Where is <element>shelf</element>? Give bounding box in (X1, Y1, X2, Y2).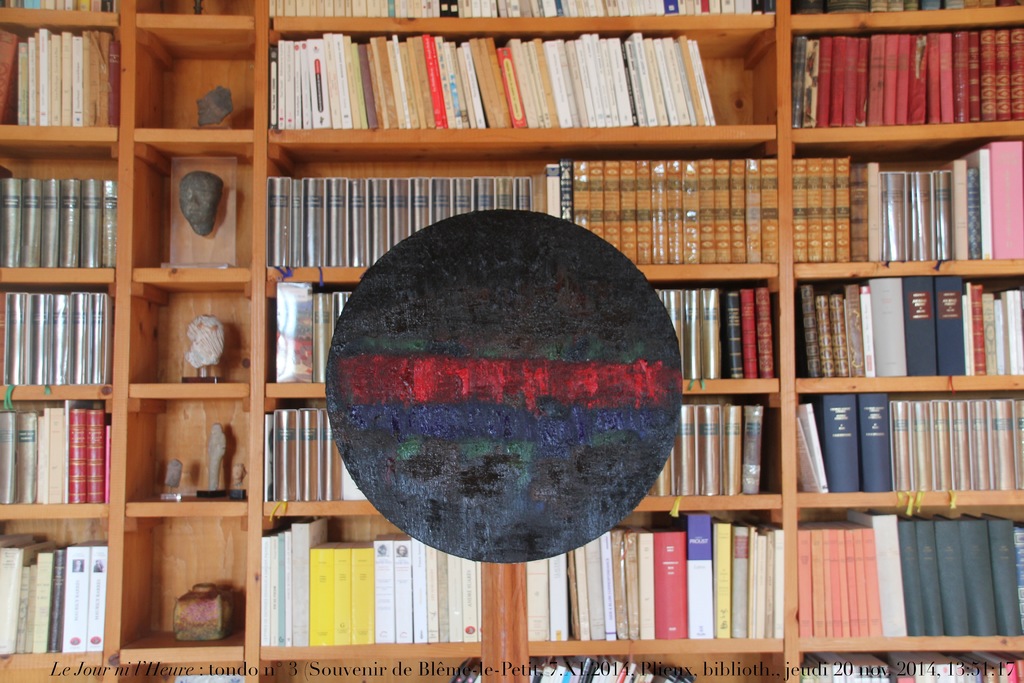
(137, 0, 267, 30).
